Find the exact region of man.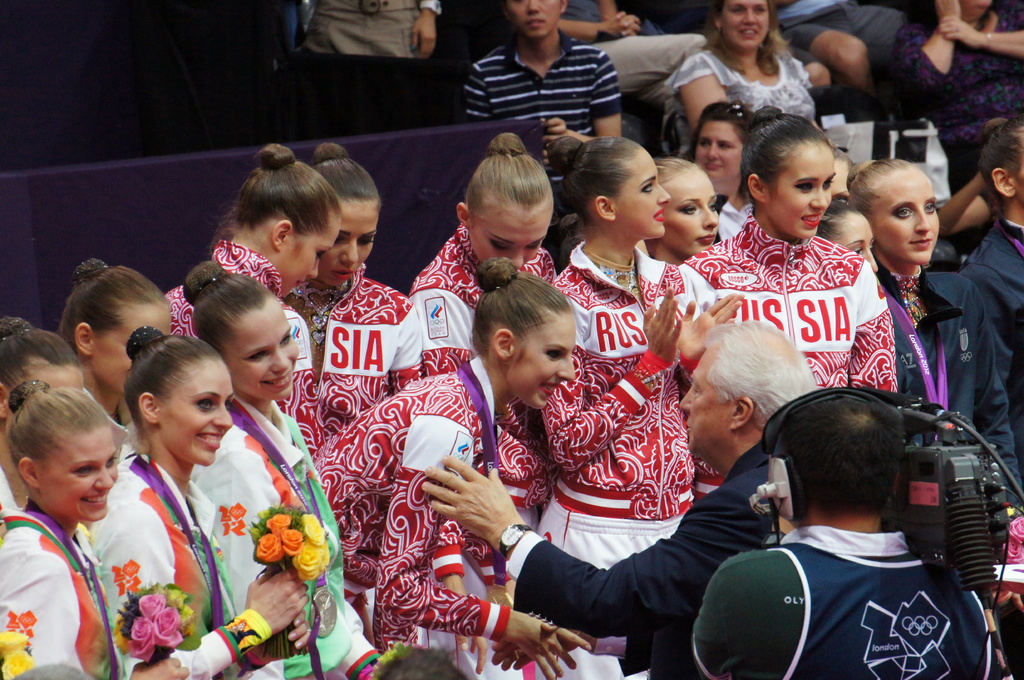
Exact region: bbox=(644, 377, 1023, 669).
